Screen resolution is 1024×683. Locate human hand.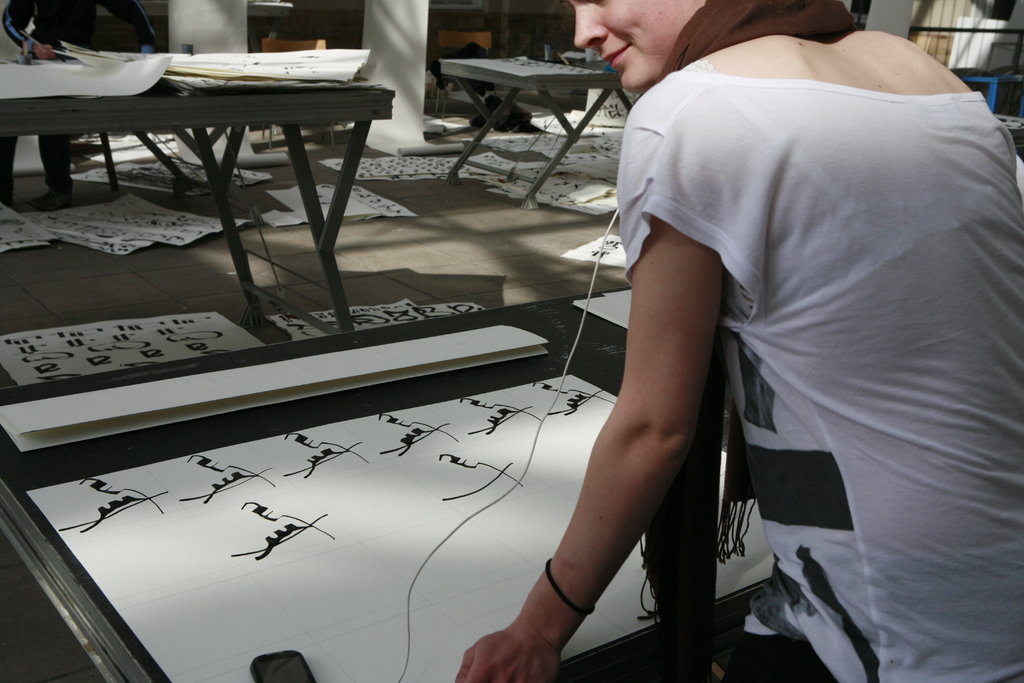
Rect(34, 42, 58, 61).
